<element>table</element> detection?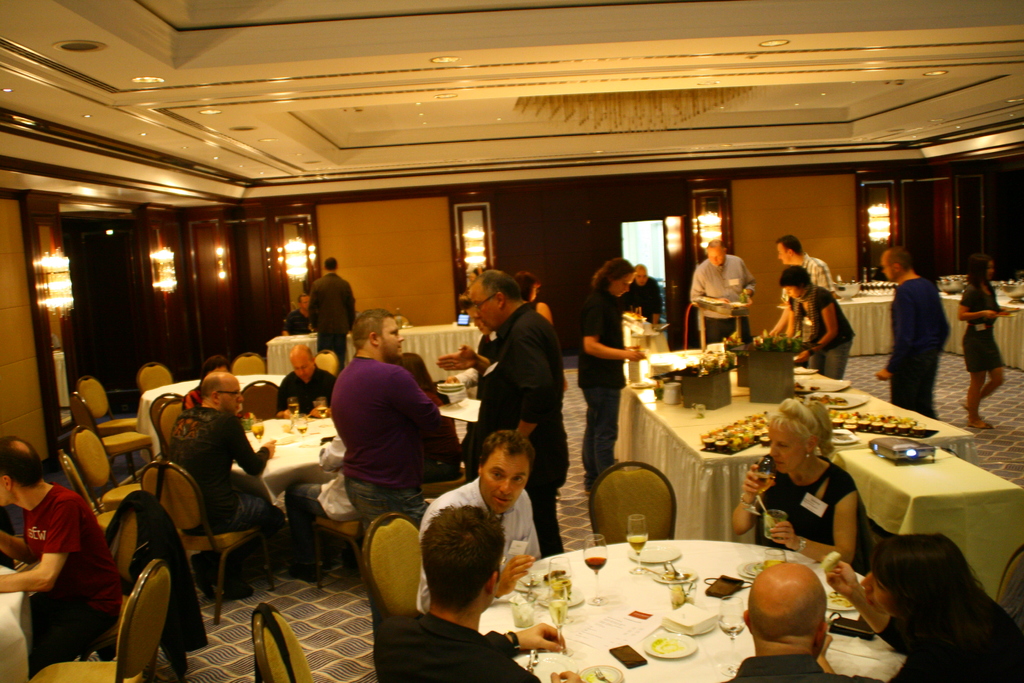
detection(243, 411, 346, 503)
